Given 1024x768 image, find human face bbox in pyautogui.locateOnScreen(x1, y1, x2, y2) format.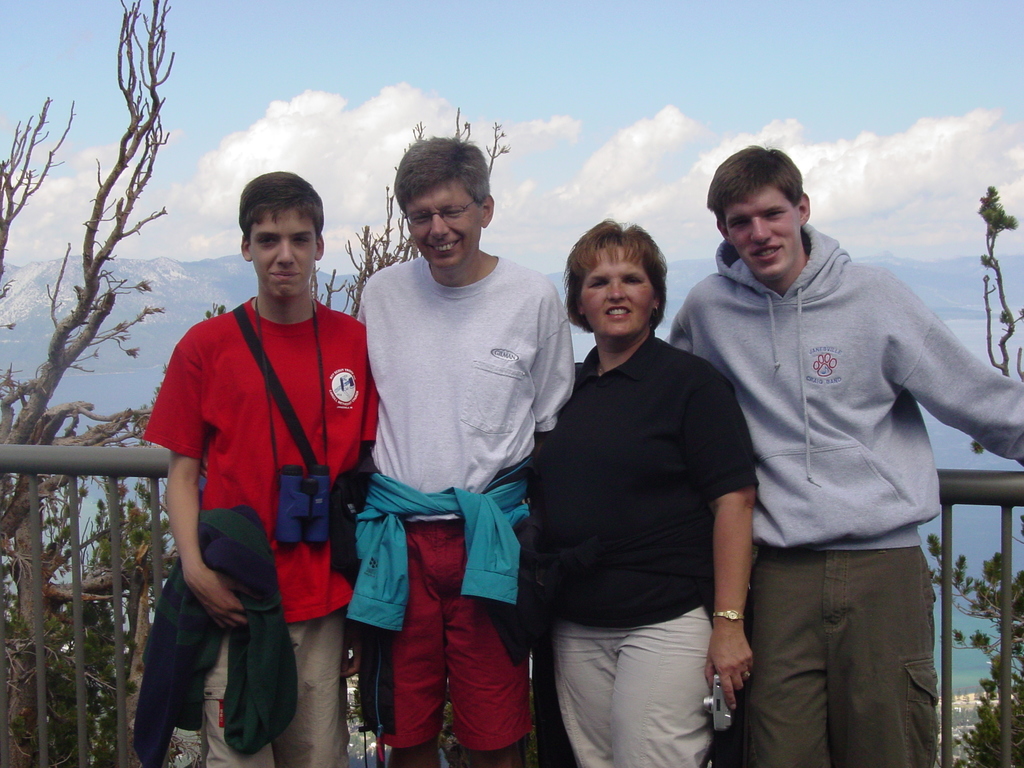
pyautogui.locateOnScreen(579, 249, 643, 337).
